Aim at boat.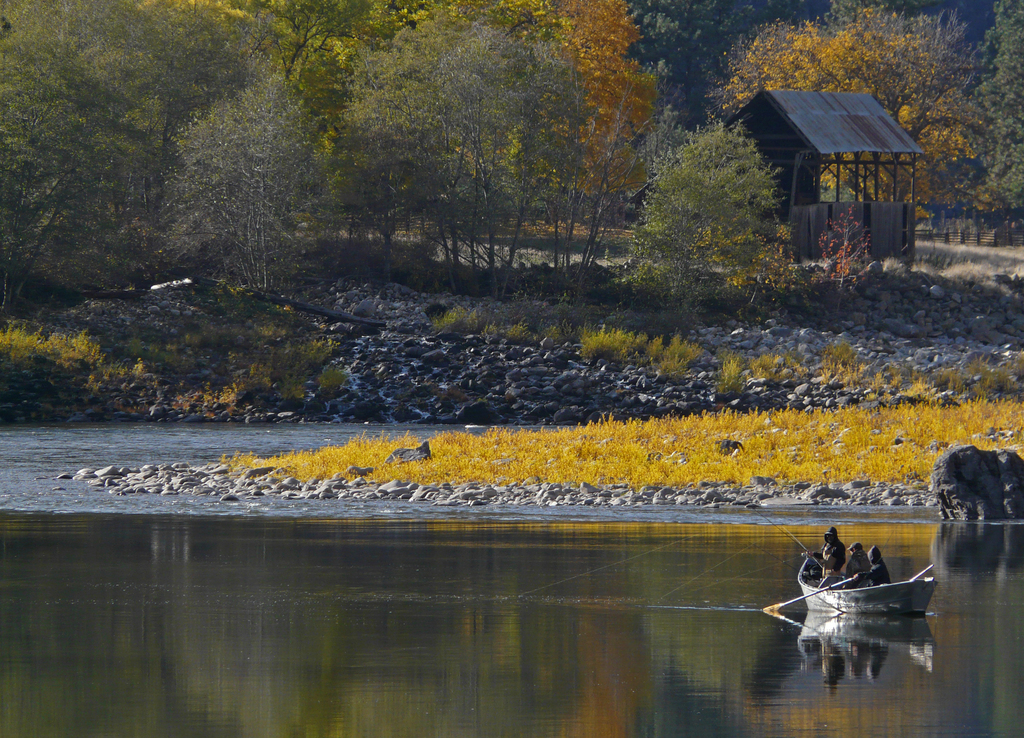
Aimed at {"left": 807, "top": 548, "right": 947, "bottom": 634}.
